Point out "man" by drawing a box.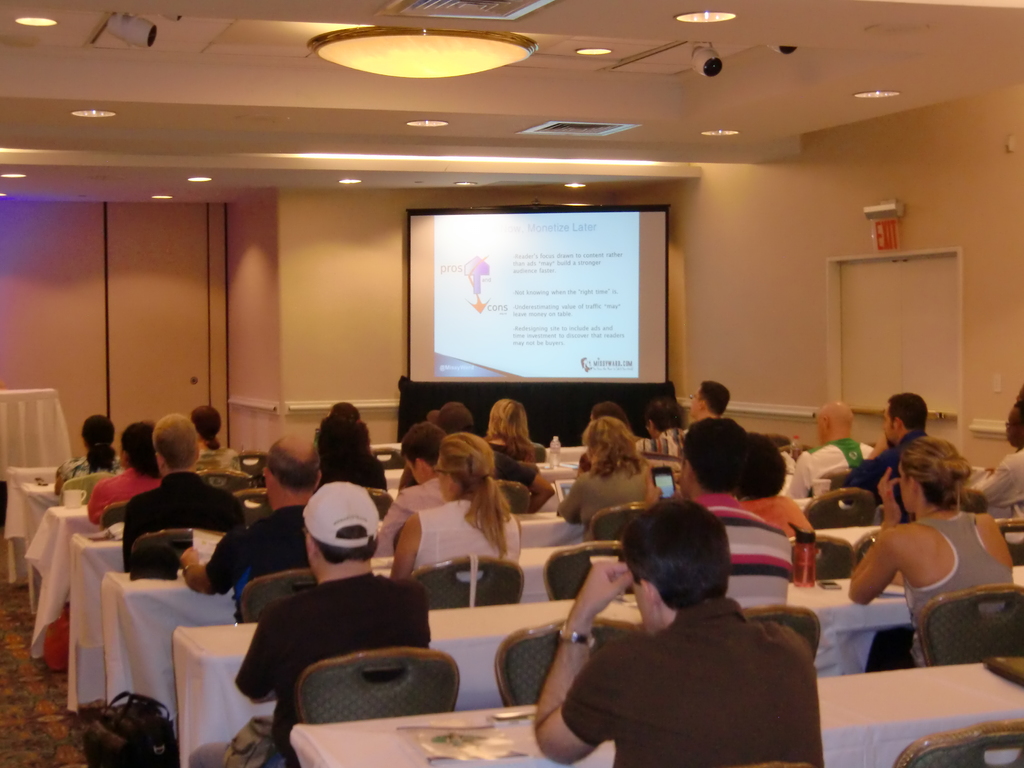
[x1=959, y1=396, x2=1023, y2=511].
